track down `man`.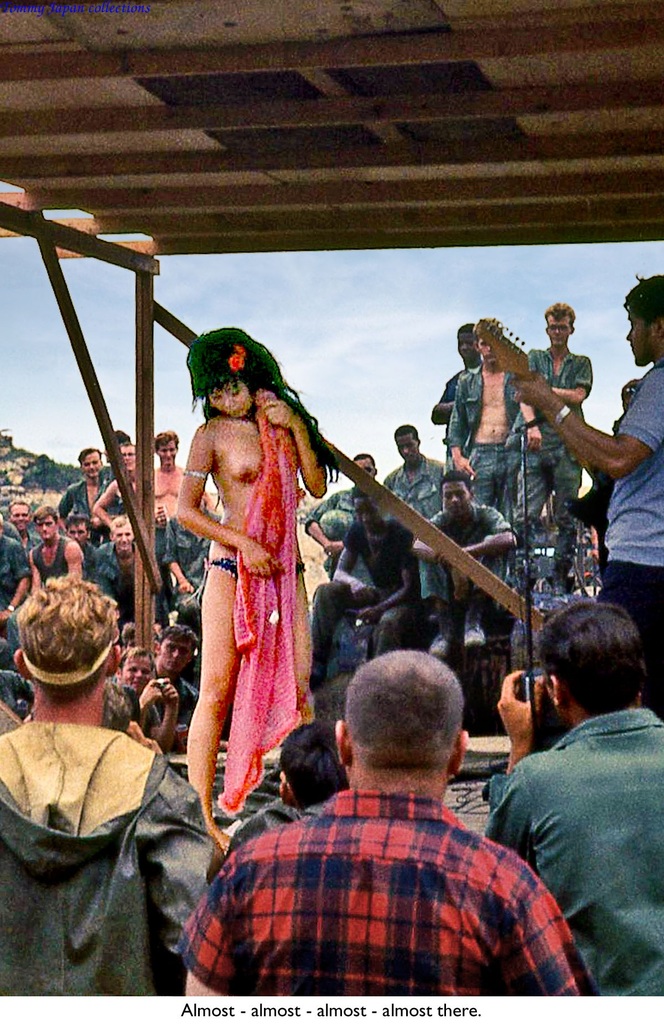
Tracked to x1=172, y1=652, x2=592, y2=1001.
